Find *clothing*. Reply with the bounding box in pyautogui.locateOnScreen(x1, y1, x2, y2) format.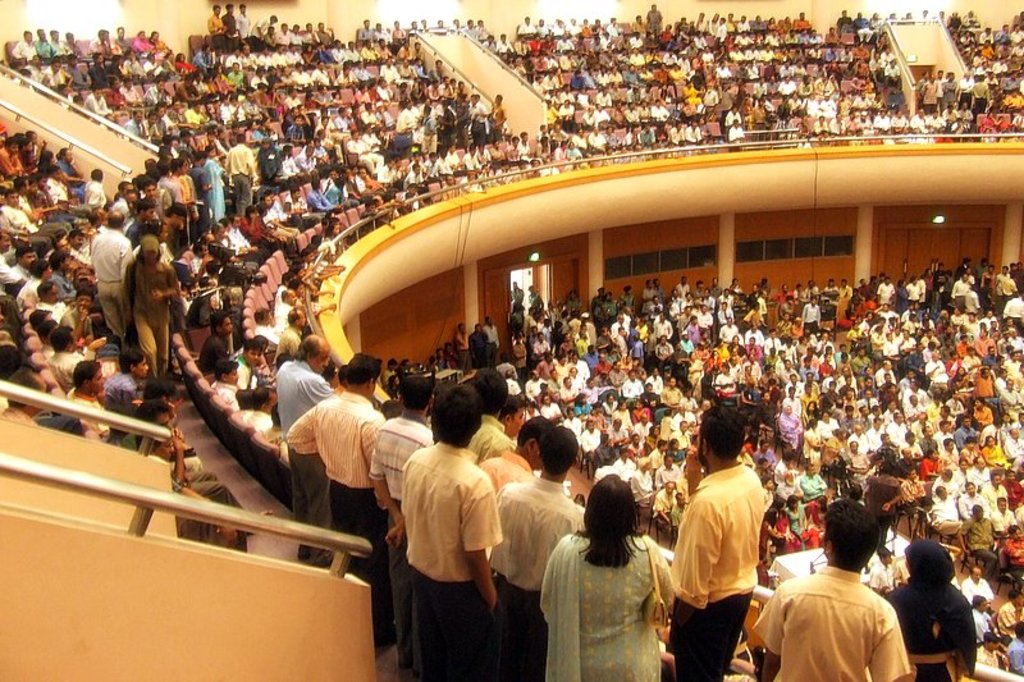
pyautogui.locateOnScreen(49, 352, 87, 386).
